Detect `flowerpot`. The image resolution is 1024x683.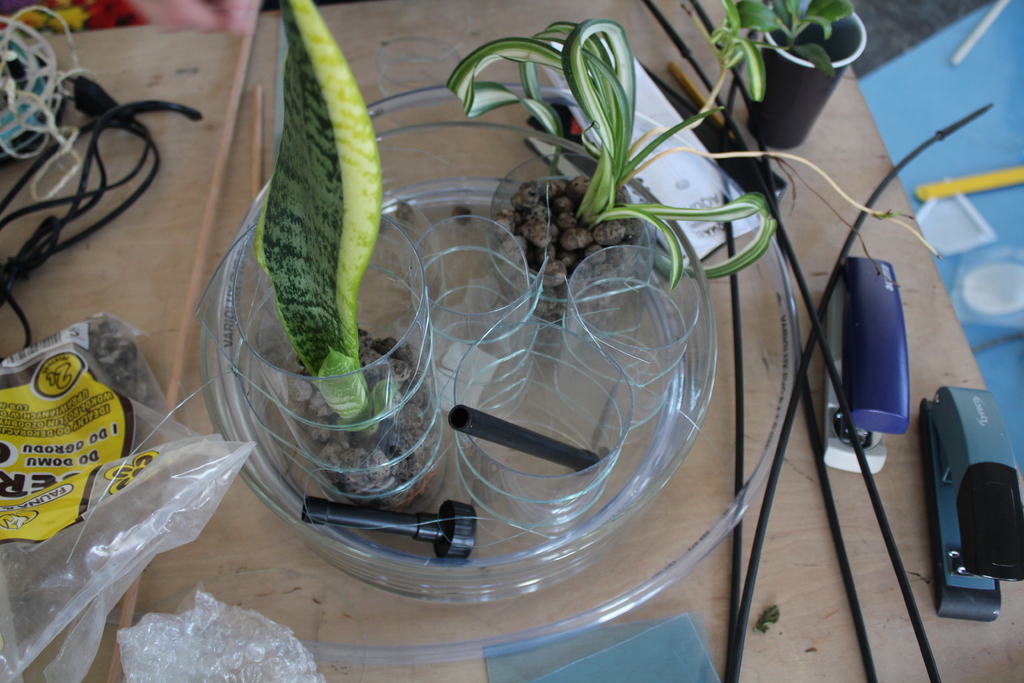
rect(488, 154, 658, 336).
